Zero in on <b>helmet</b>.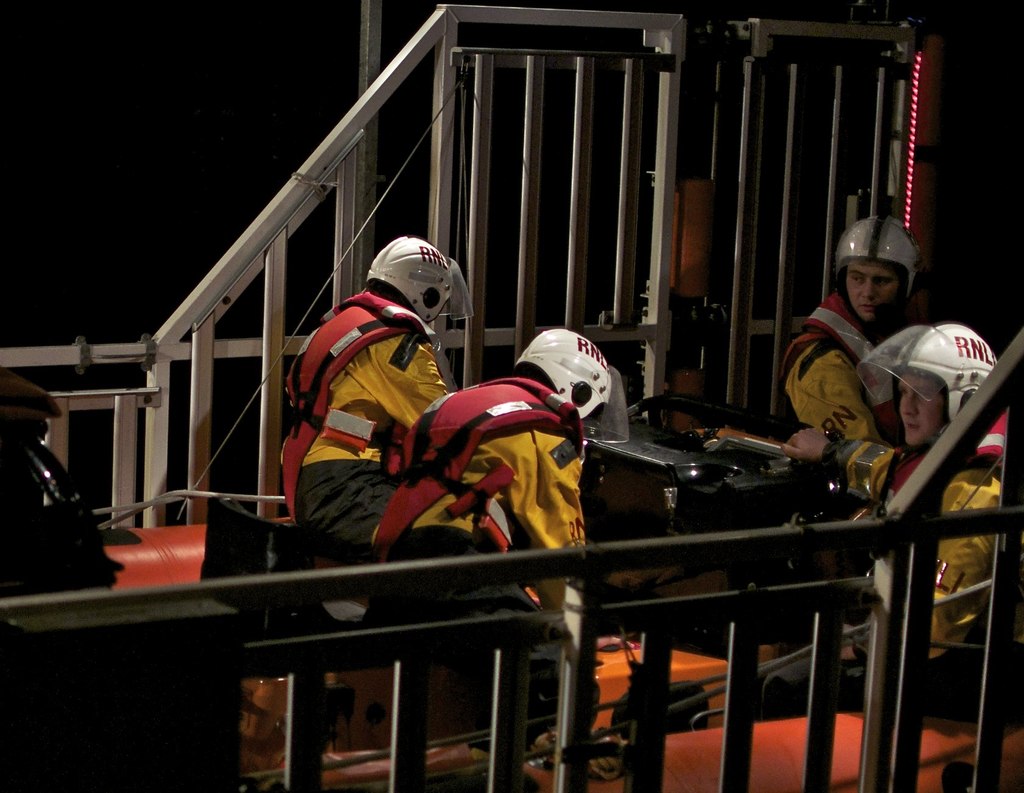
Zeroed in: Rect(853, 322, 996, 417).
